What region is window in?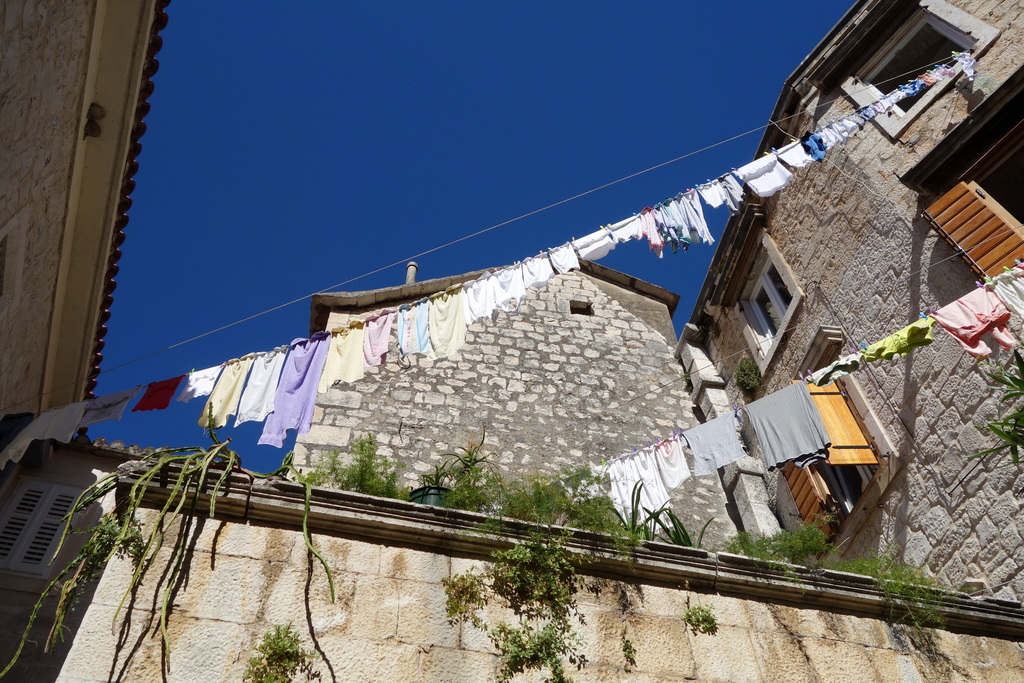
bbox=(709, 205, 805, 376).
